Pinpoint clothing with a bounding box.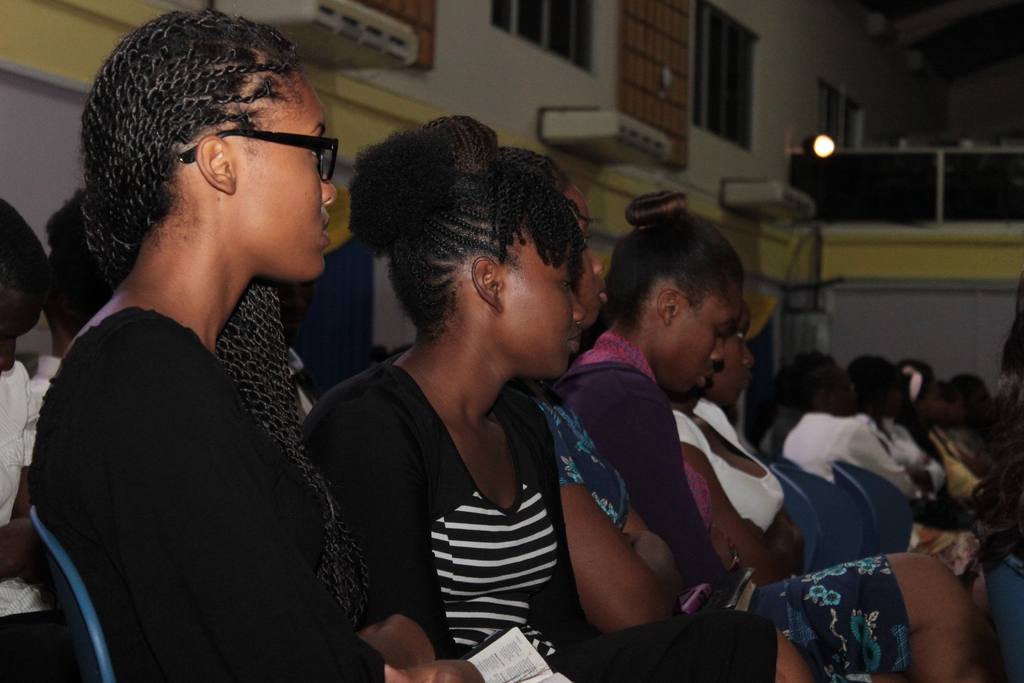
left=298, top=342, right=781, bottom=682.
